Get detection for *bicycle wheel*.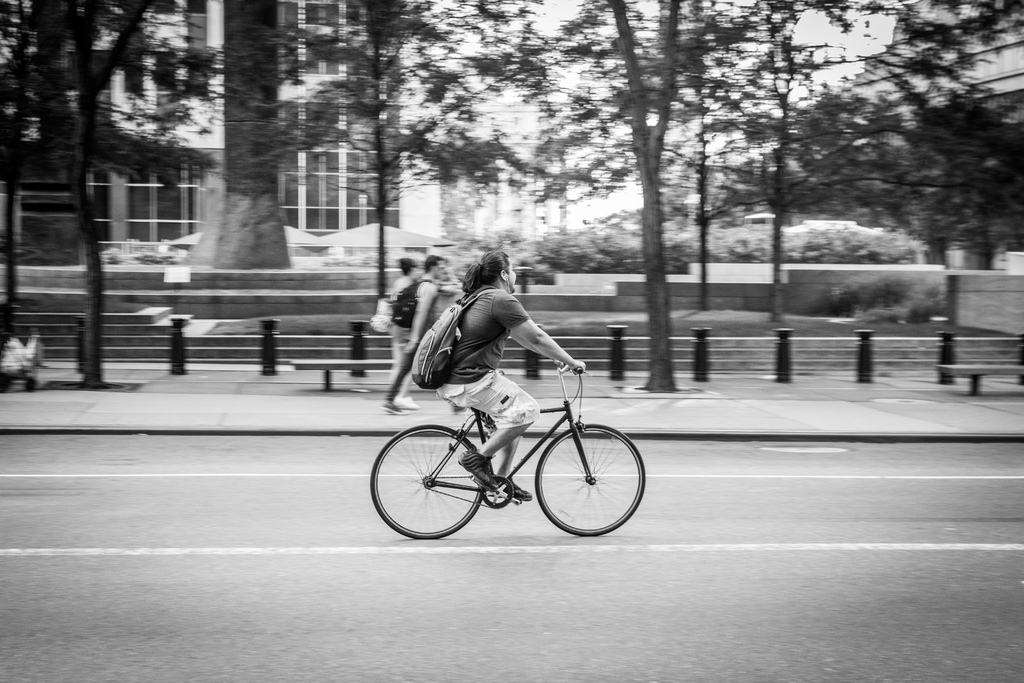
Detection: box(369, 422, 488, 541).
